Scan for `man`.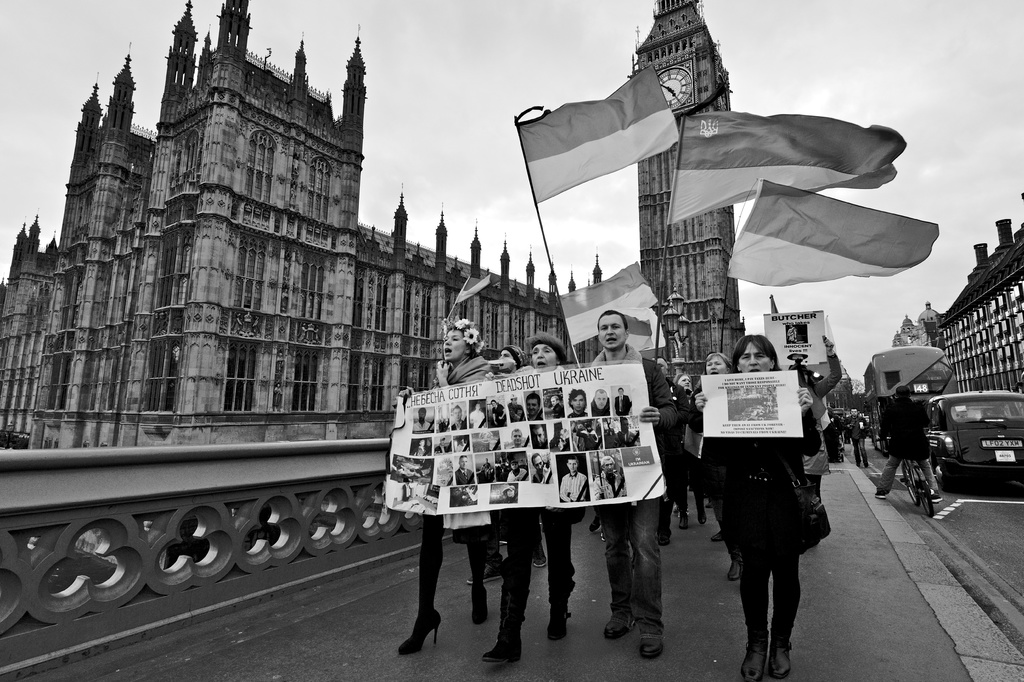
Scan result: (x1=529, y1=395, x2=541, y2=418).
